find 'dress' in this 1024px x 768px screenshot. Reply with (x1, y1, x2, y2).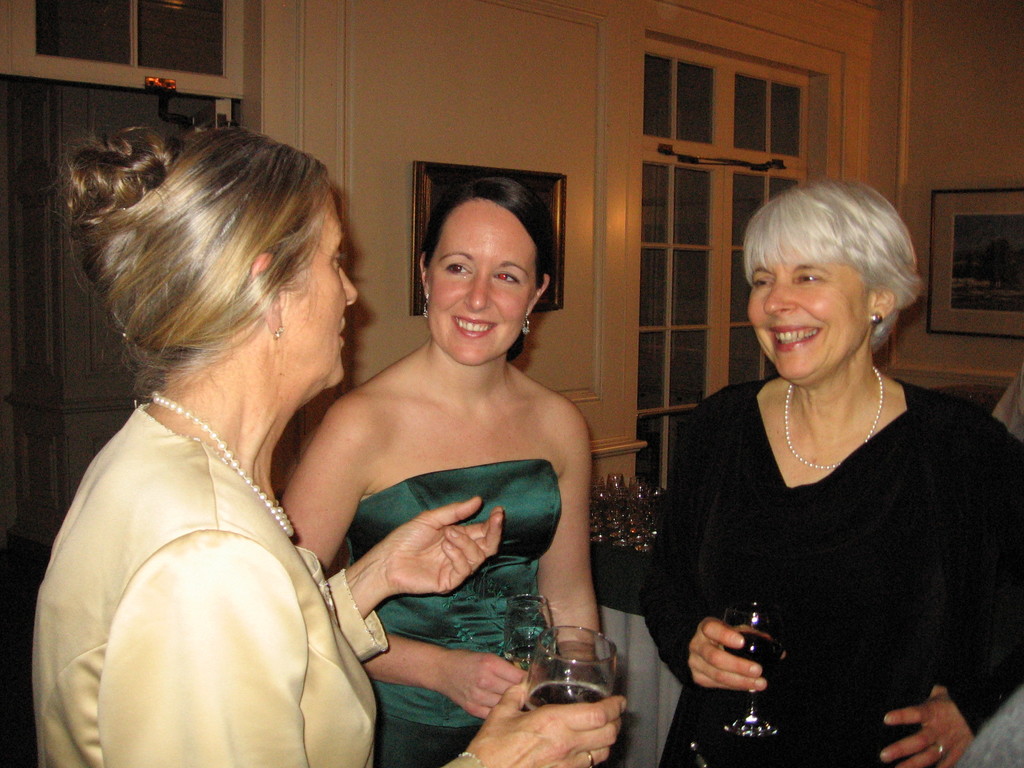
(355, 458, 562, 767).
